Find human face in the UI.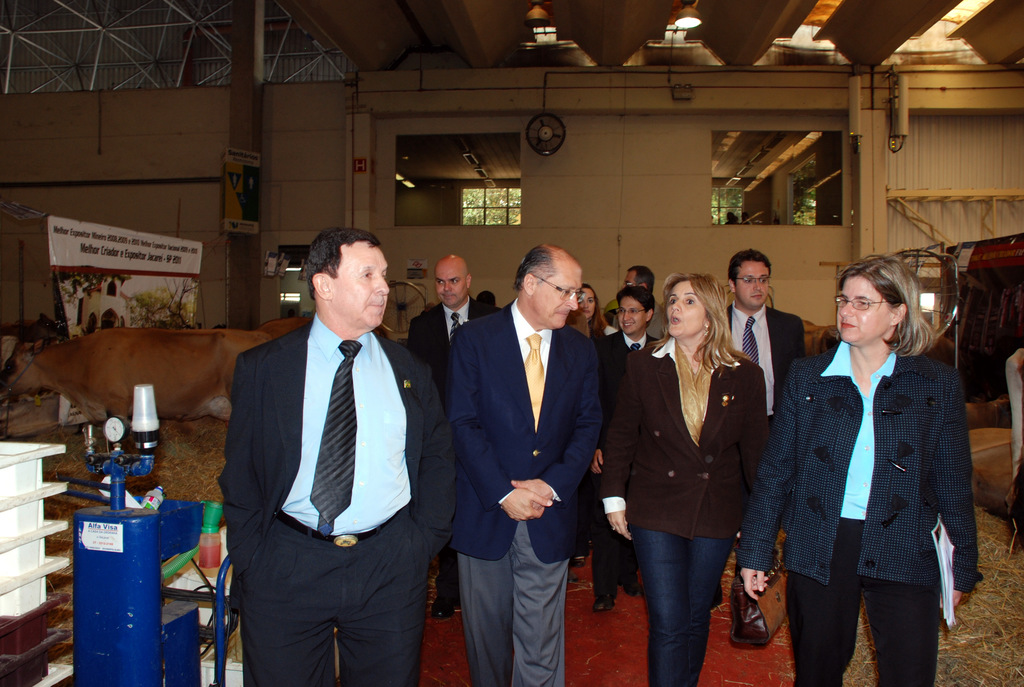
UI element at BBox(618, 296, 646, 336).
